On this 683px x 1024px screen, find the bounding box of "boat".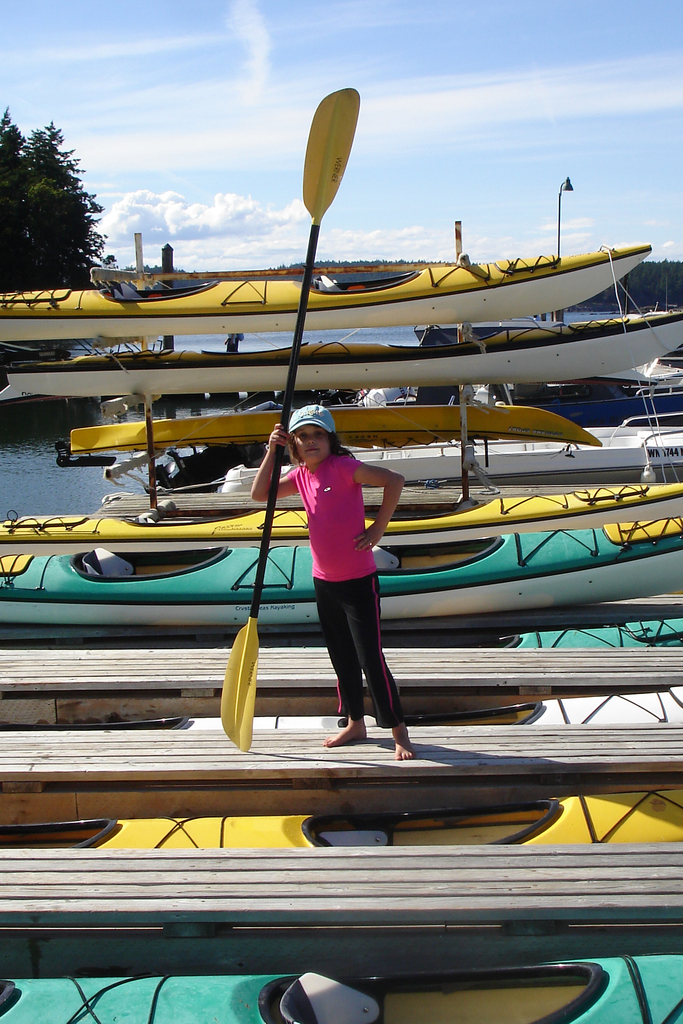
Bounding box: <bbox>0, 252, 652, 332</bbox>.
